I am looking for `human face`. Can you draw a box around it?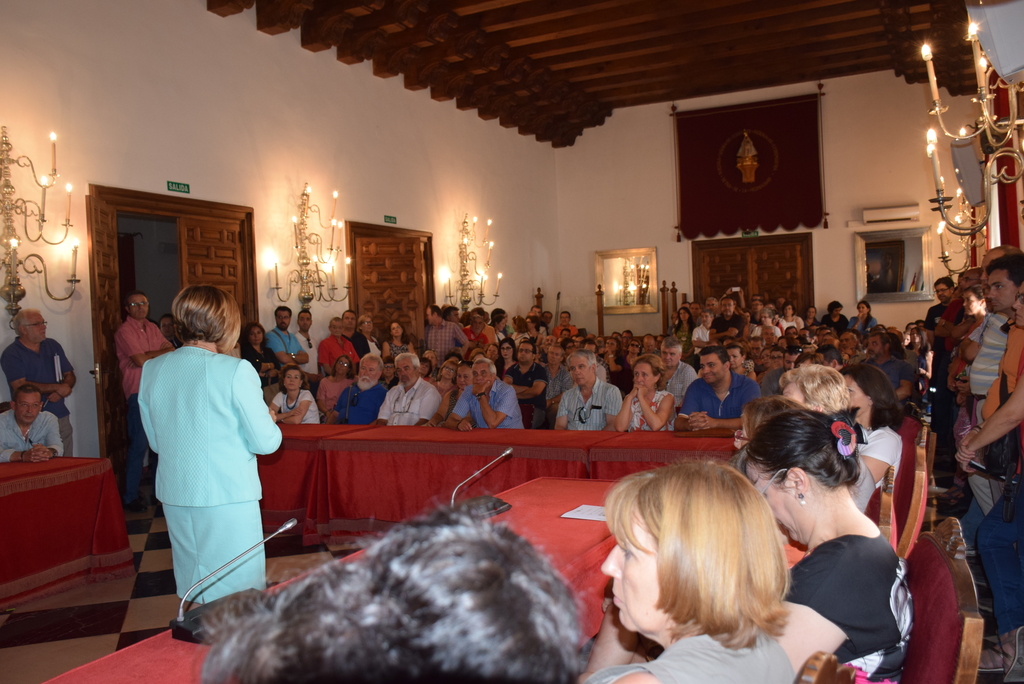
Sure, the bounding box is {"left": 984, "top": 269, "right": 1021, "bottom": 310}.
